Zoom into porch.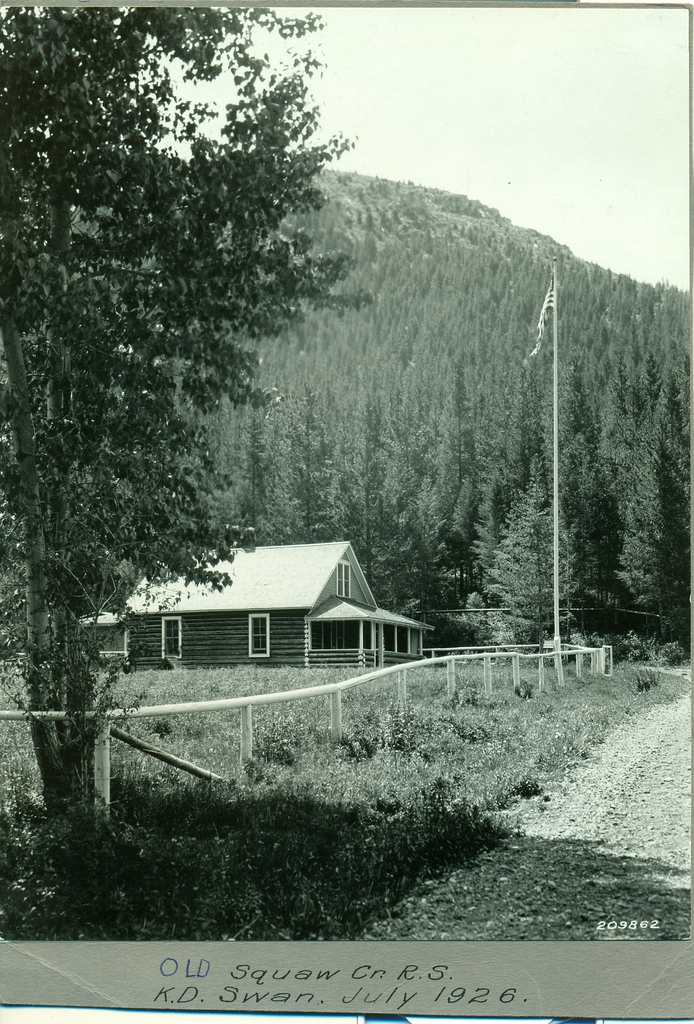
Zoom target: 303 643 430 671.
